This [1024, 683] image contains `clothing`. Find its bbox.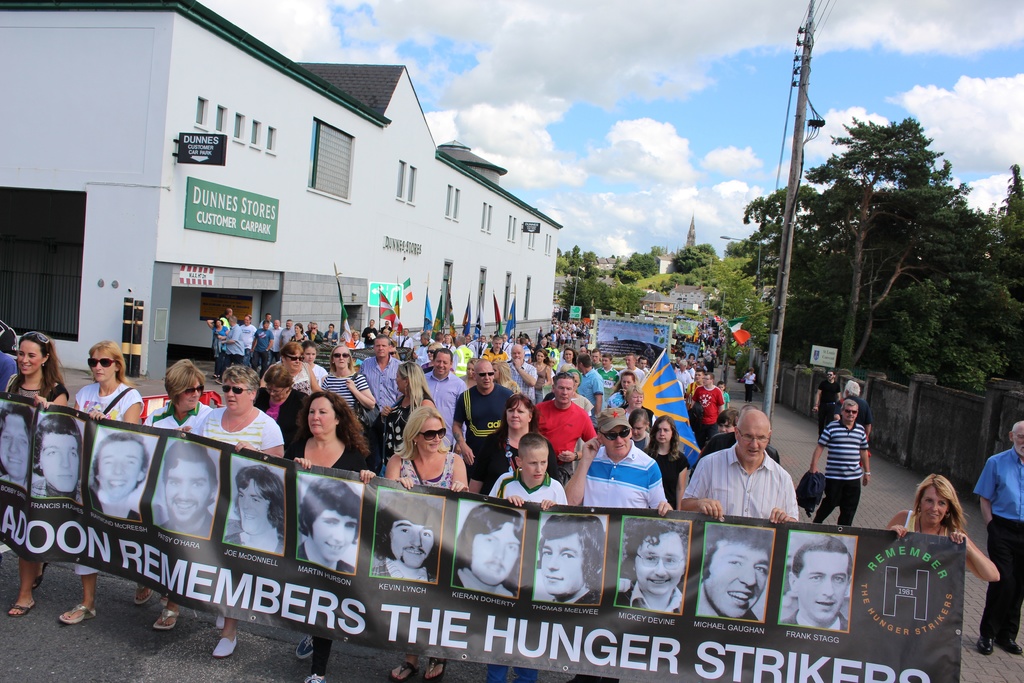
{"x1": 534, "y1": 360, "x2": 543, "y2": 390}.
